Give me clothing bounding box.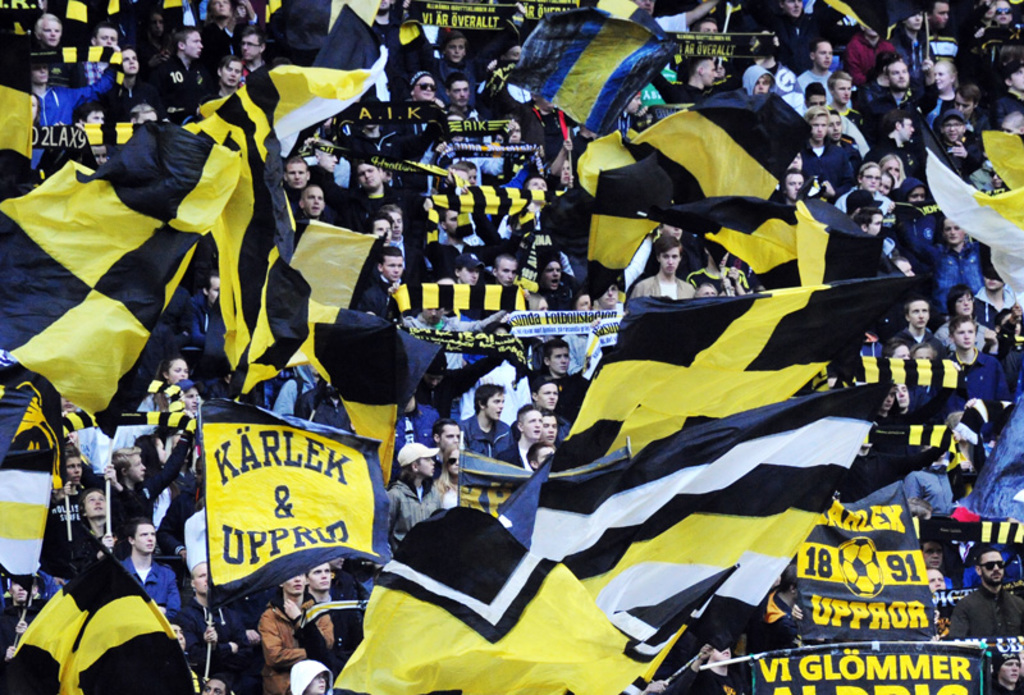
pyautogui.locateOnScreen(392, 234, 426, 280).
